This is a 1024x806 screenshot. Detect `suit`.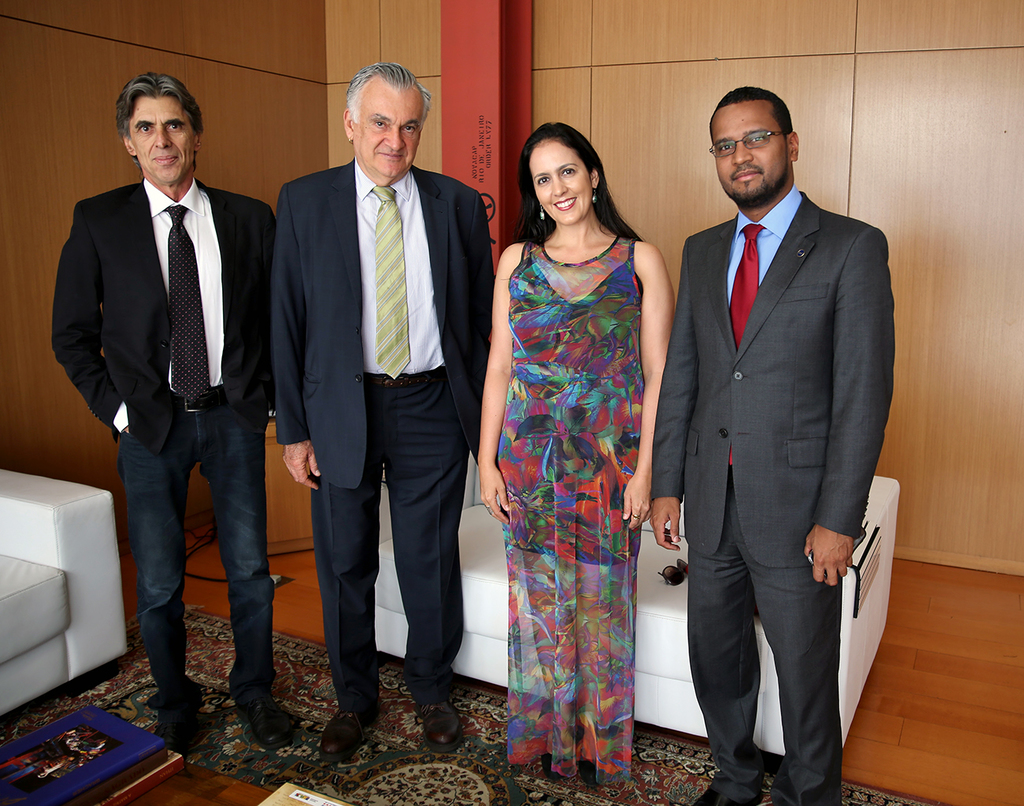
BBox(267, 154, 499, 710).
